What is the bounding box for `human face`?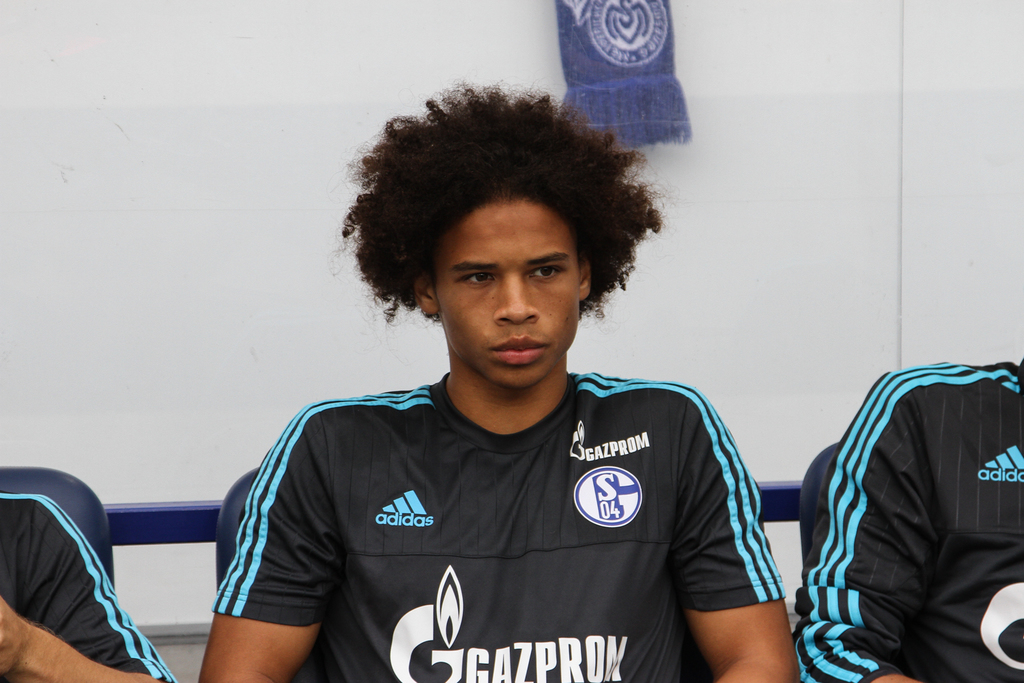
bbox(436, 202, 580, 389).
